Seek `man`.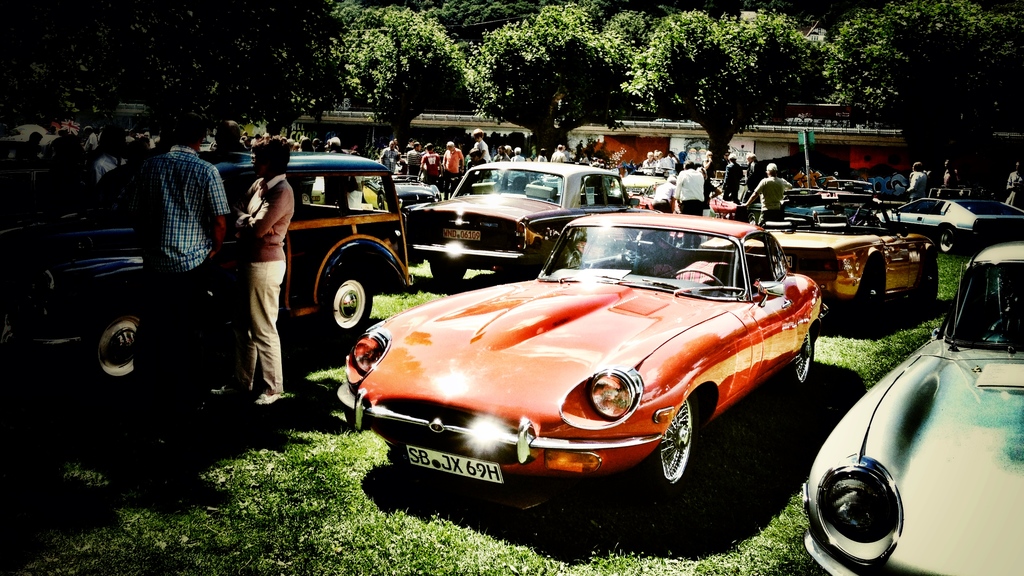
941 159 959 195.
